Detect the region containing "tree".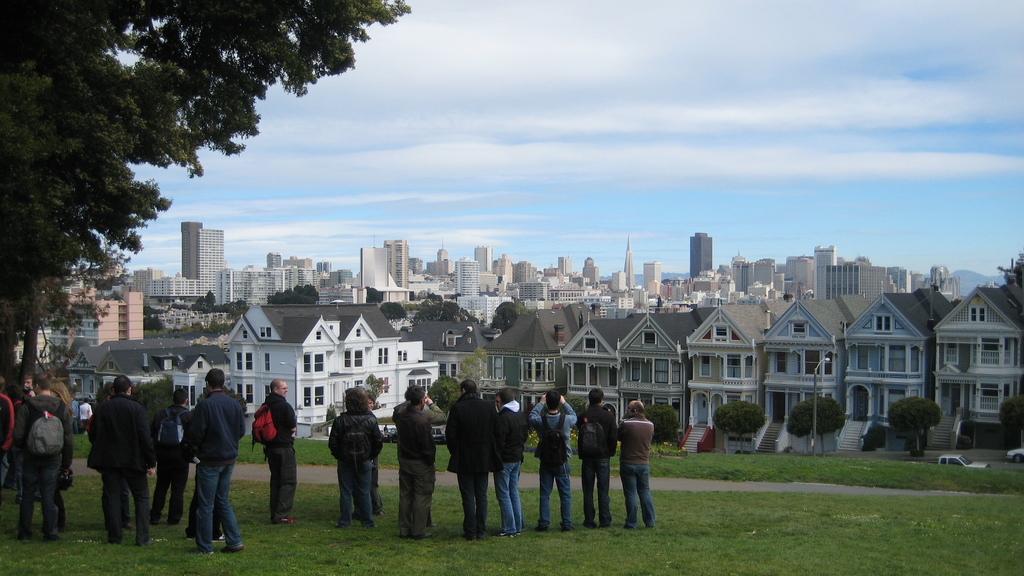
0:0:410:363.
